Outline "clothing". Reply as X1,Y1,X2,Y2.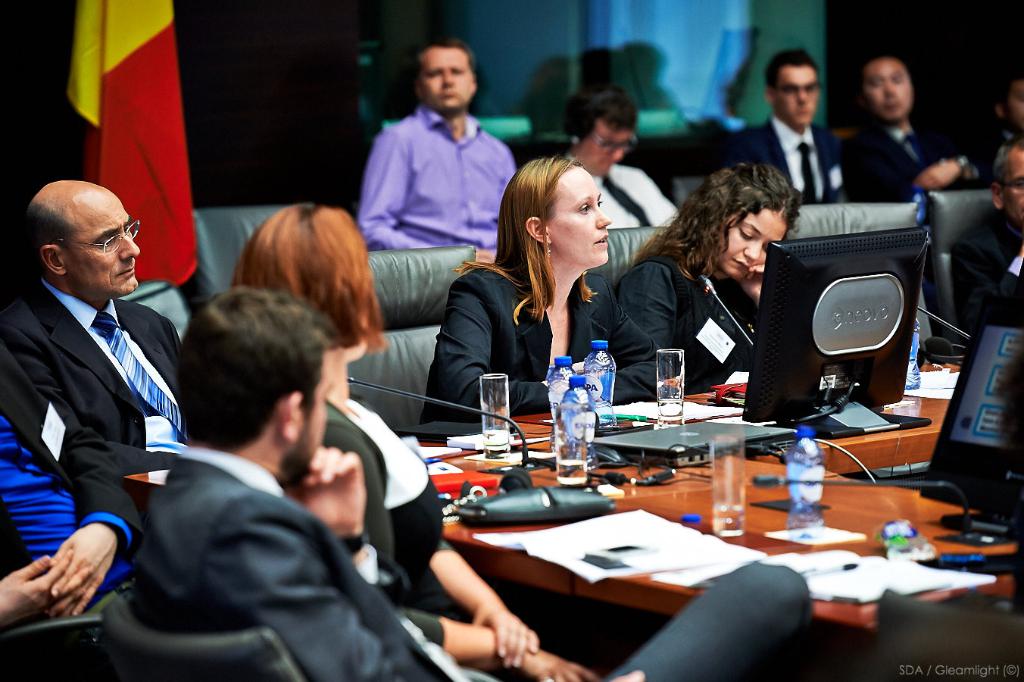
0,283,211,478.
